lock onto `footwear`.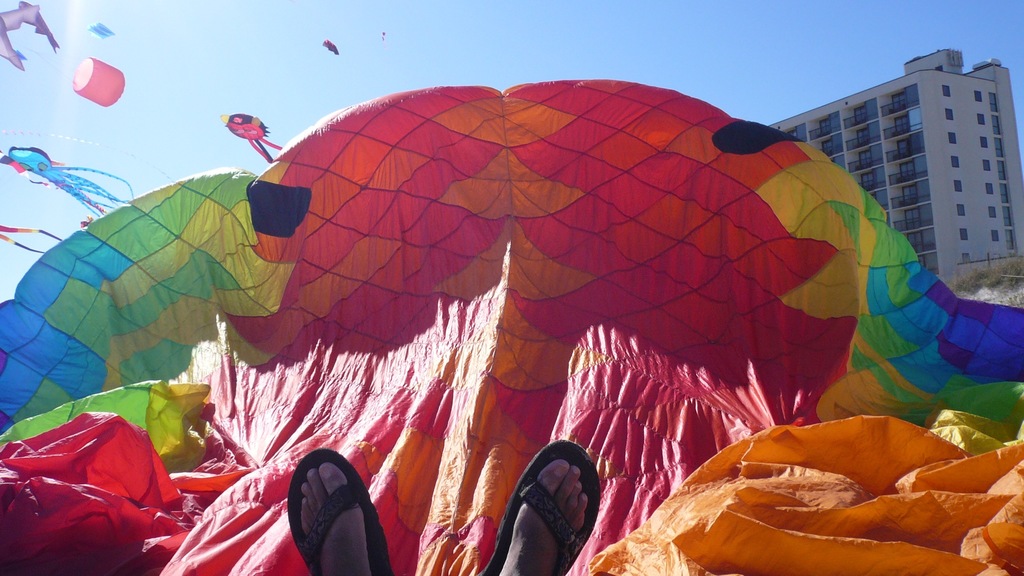
Locked: locate(479, 435, 610, 575).
